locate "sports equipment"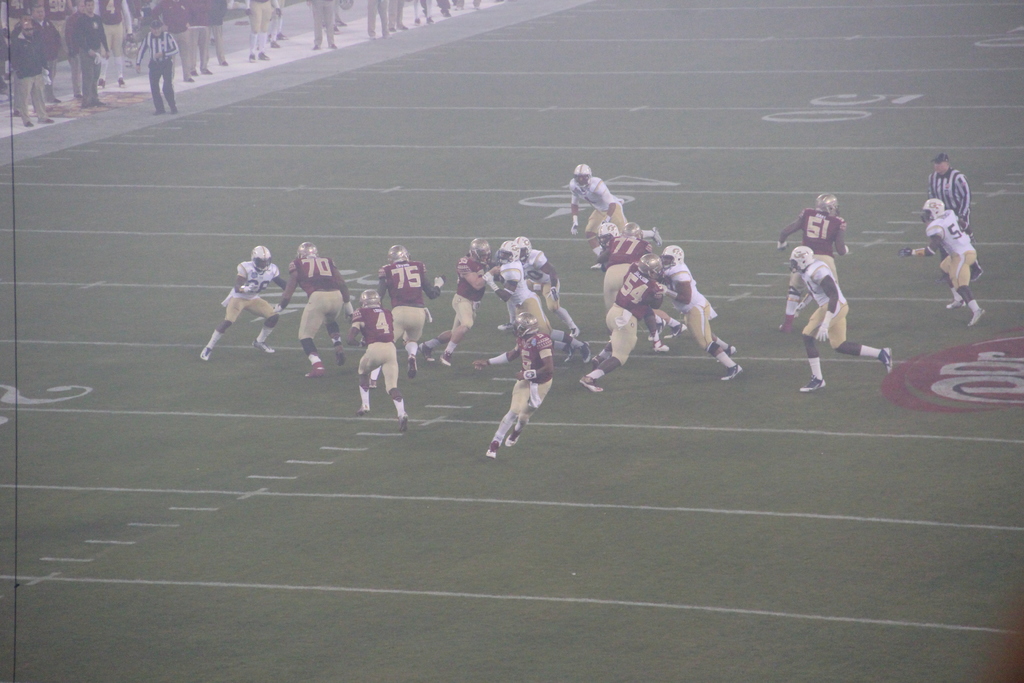
<bbox>466, 237, 490, 263</bbox>
